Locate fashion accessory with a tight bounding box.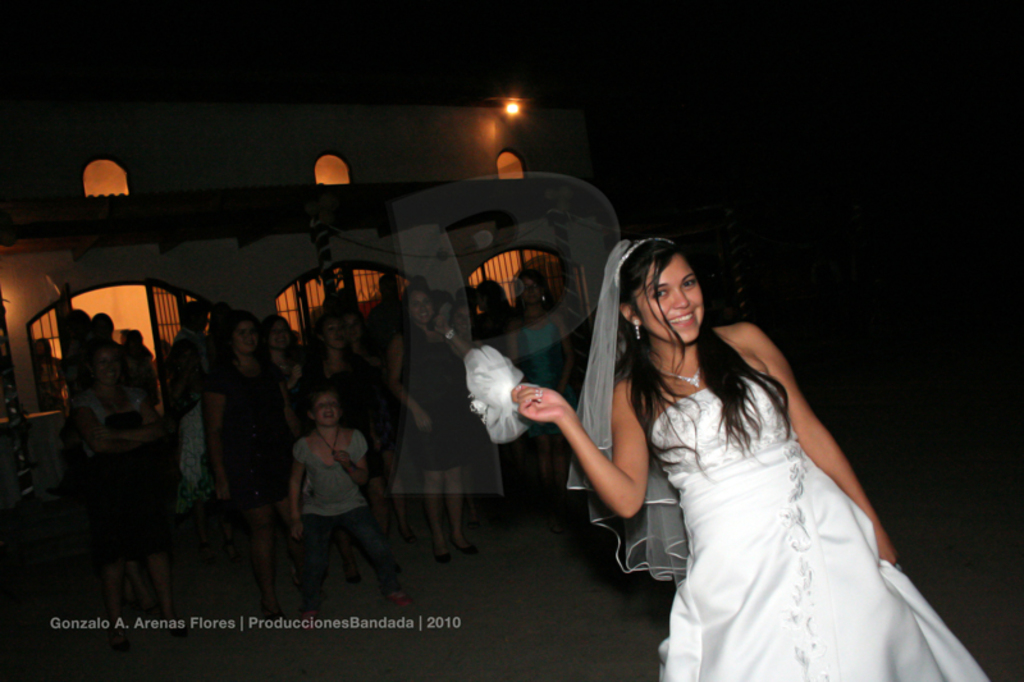
(left=631, top=312, right=643, bottom=337).
